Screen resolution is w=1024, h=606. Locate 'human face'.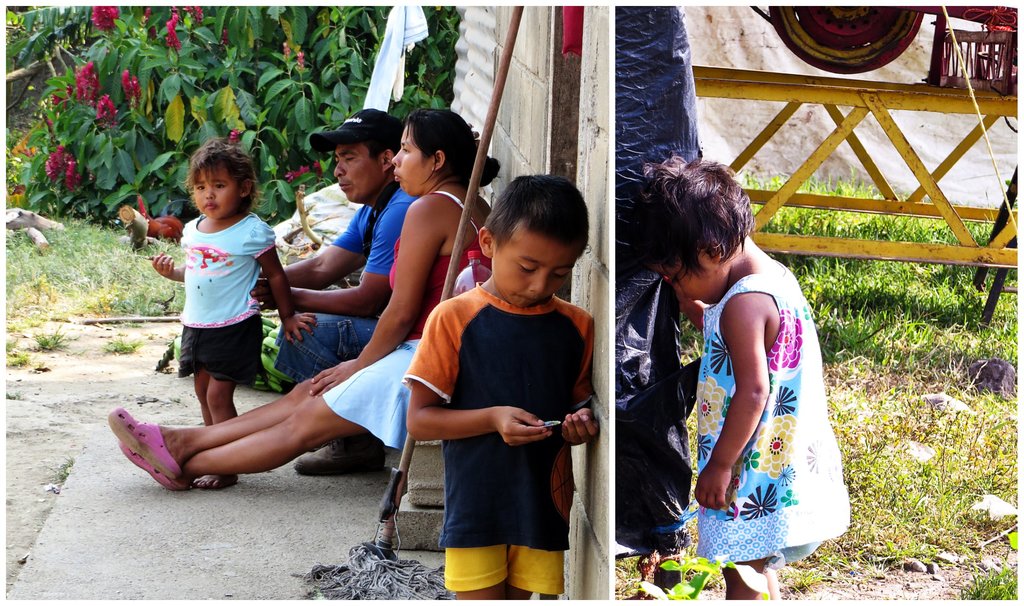
x1=391 y1=124 x2=433 y2=197.
